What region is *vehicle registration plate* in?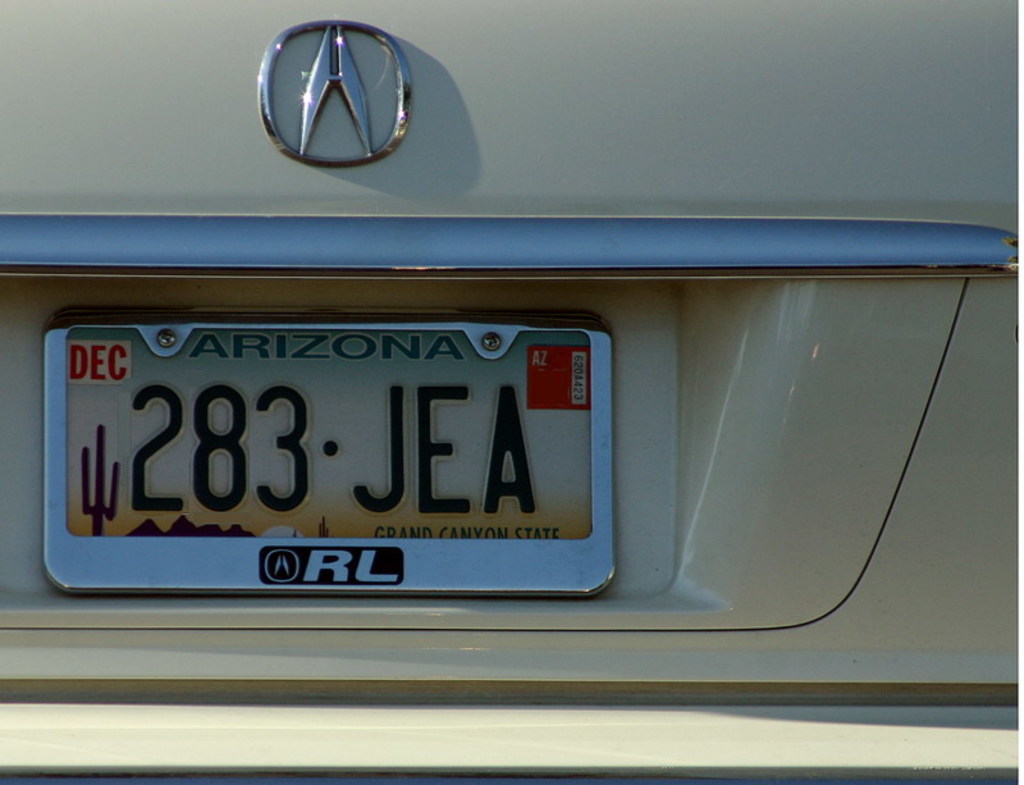
left=41, top=303, right=613, bottom=597.
